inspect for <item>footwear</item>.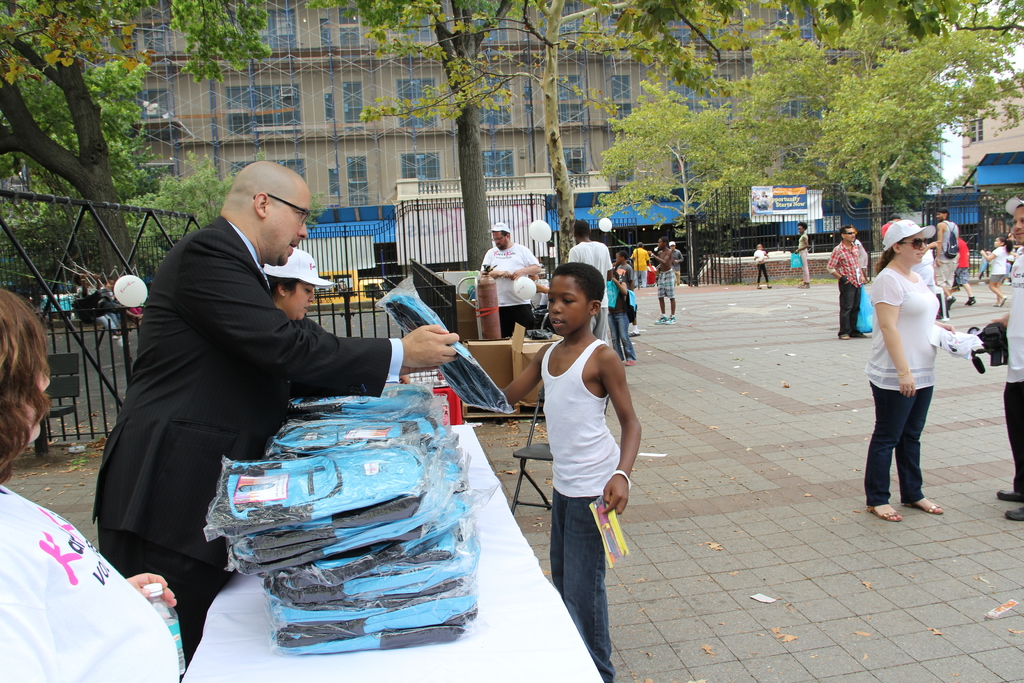
Inspection: (left=998, top=491, right=1023, bottom=499).
